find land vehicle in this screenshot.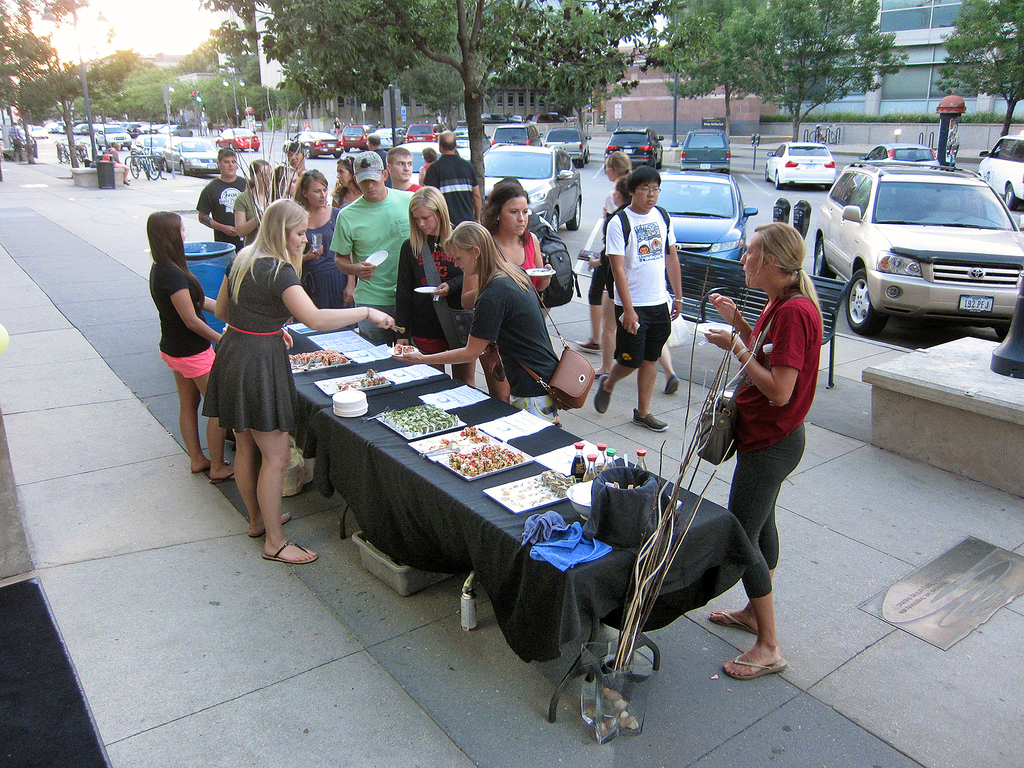
The bounding box for land vehicle is 161 135 222 175.
